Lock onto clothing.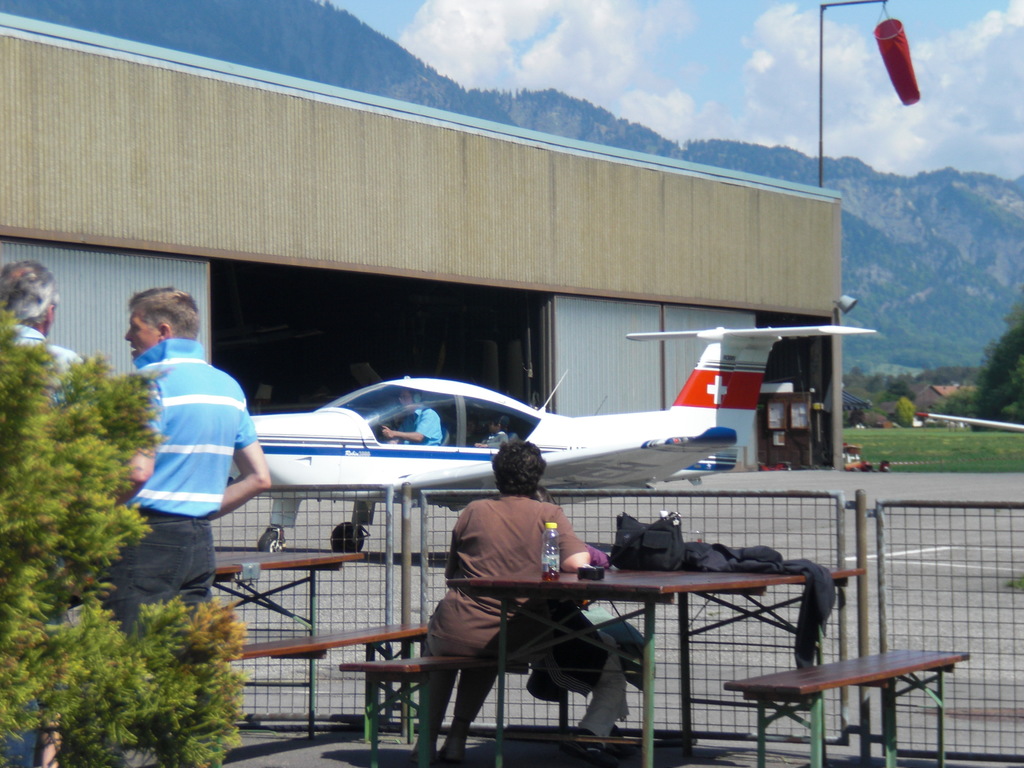
Locked: (x1=126, y1=330, x2=251, y2=606).
